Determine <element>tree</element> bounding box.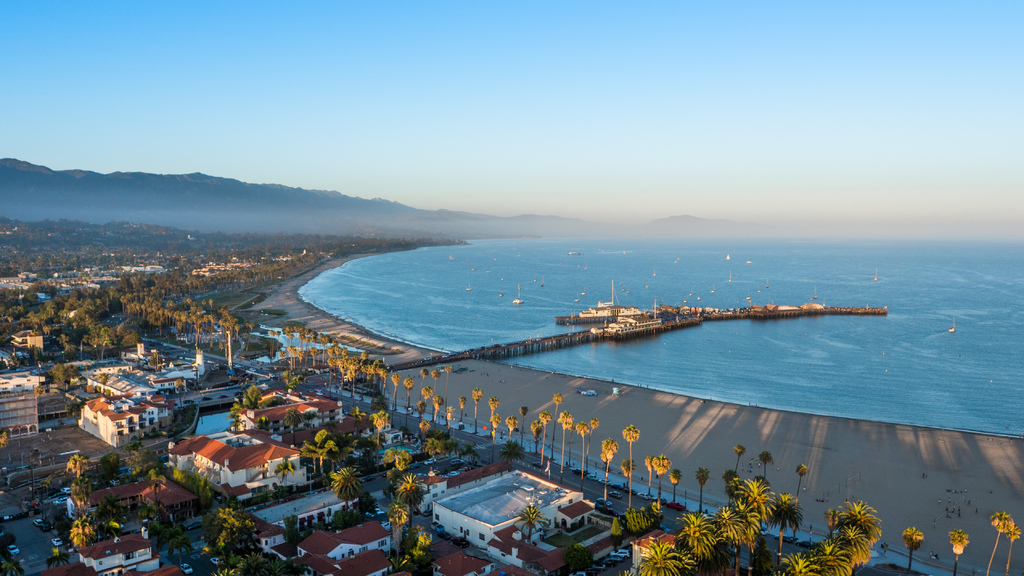
Determined: bbox(695, 463, 707, 513).
